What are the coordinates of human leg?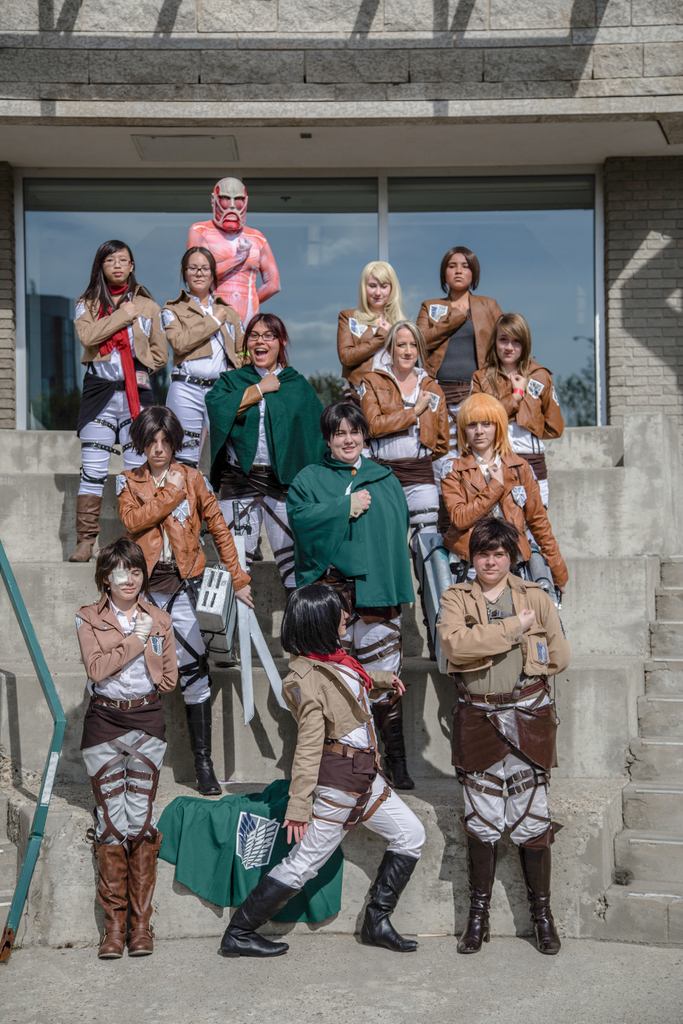
513/746/570/963.
